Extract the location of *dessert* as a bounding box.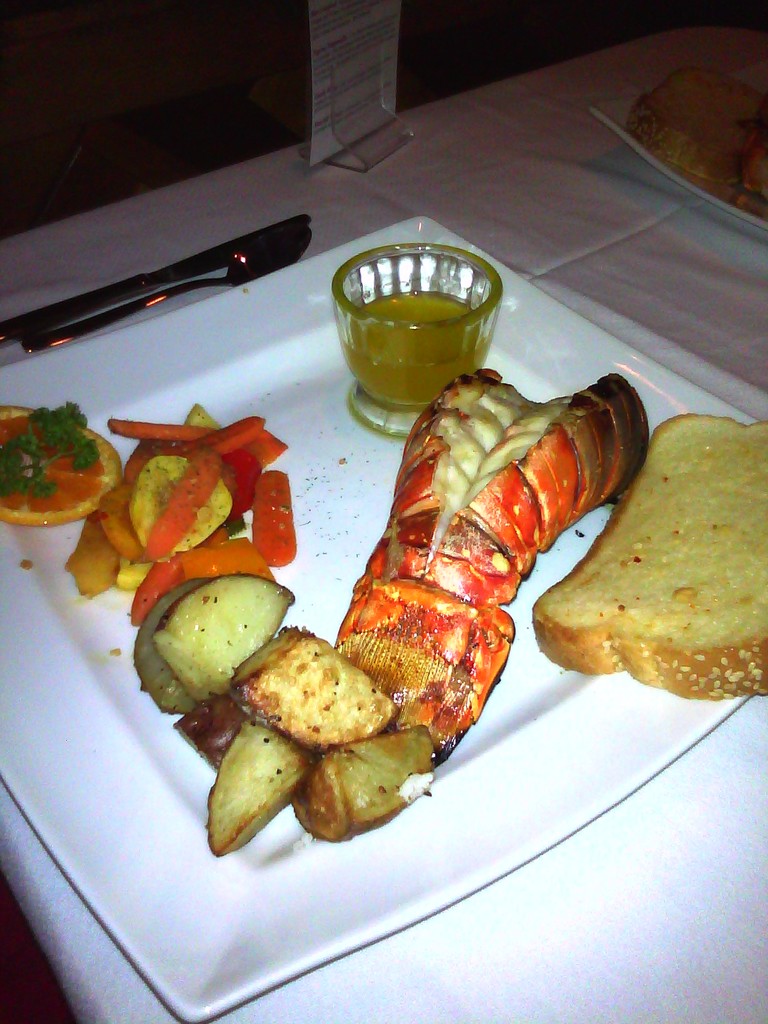
bbox=[499, 393, 762, 708].
